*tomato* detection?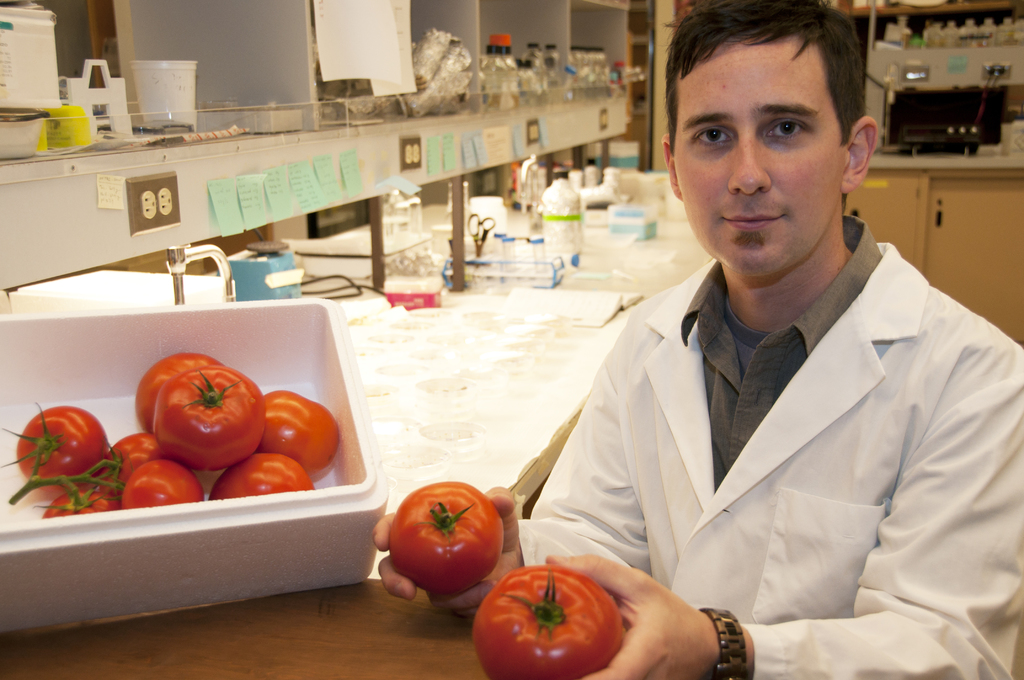
132 352 259 474
